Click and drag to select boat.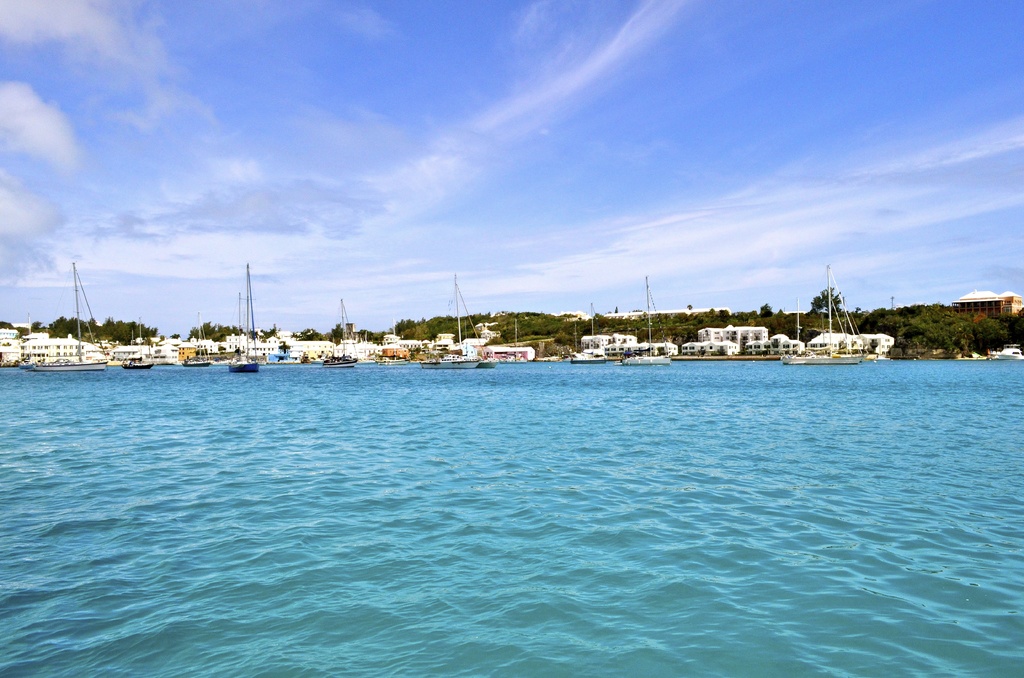
Selection: x1=422 y1=273 x2=485 y2=373.
